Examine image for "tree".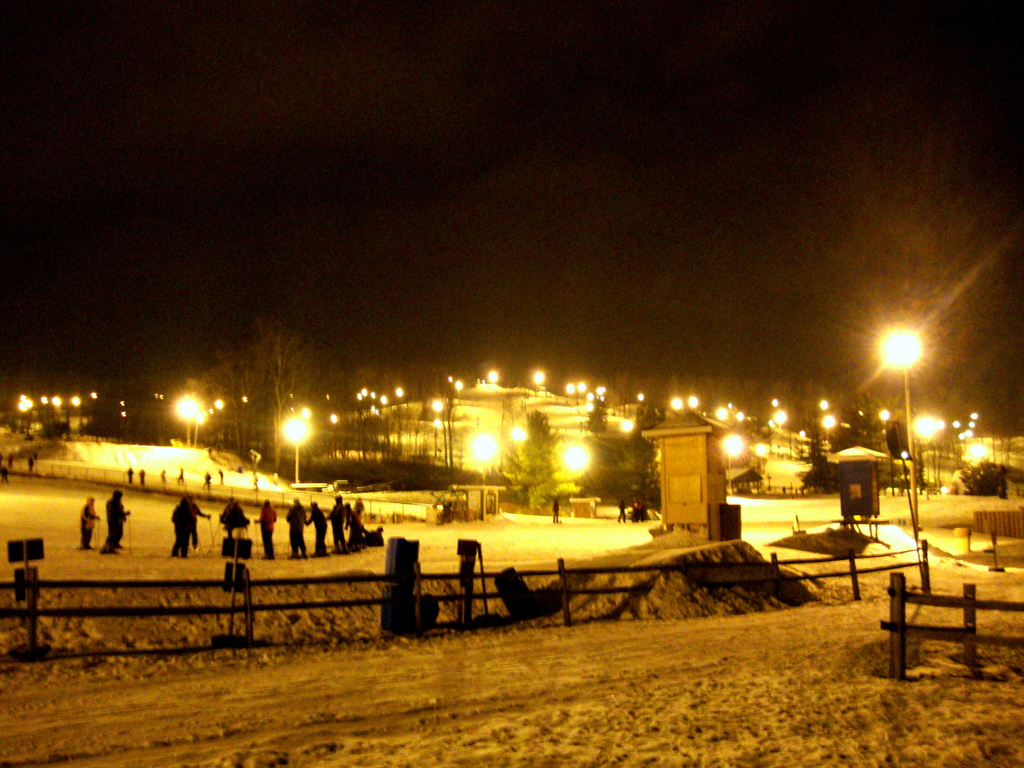
Examination result: 509:410:580:522.
